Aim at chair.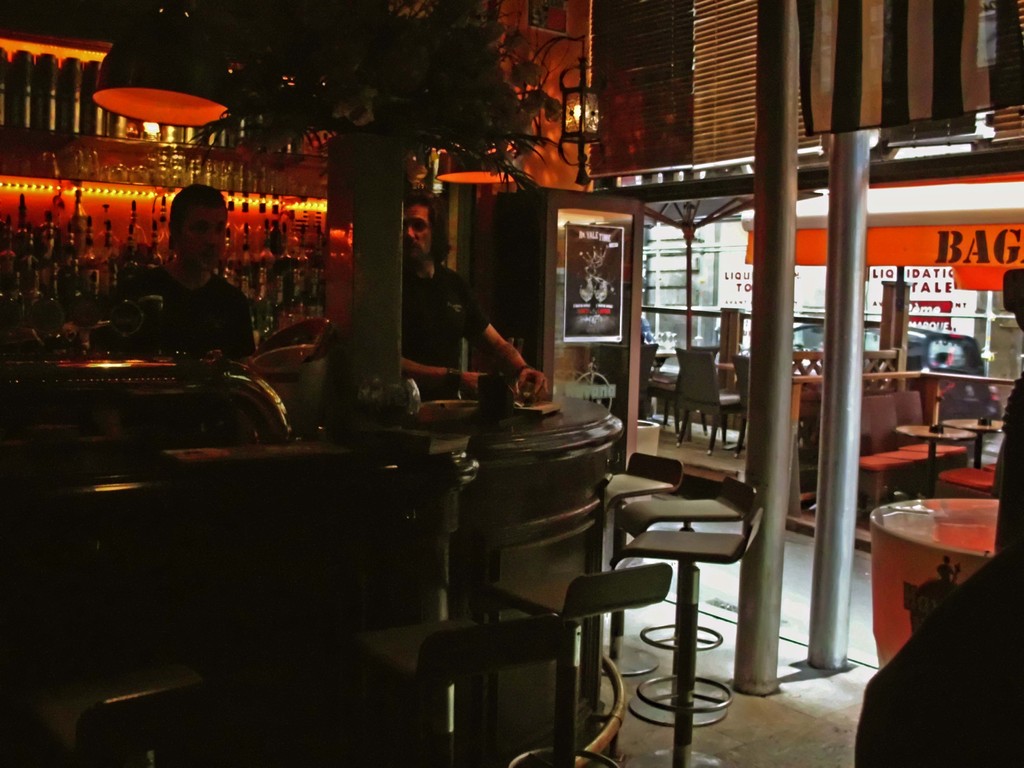
Aimed at crop(360, 612, 563, 767).
